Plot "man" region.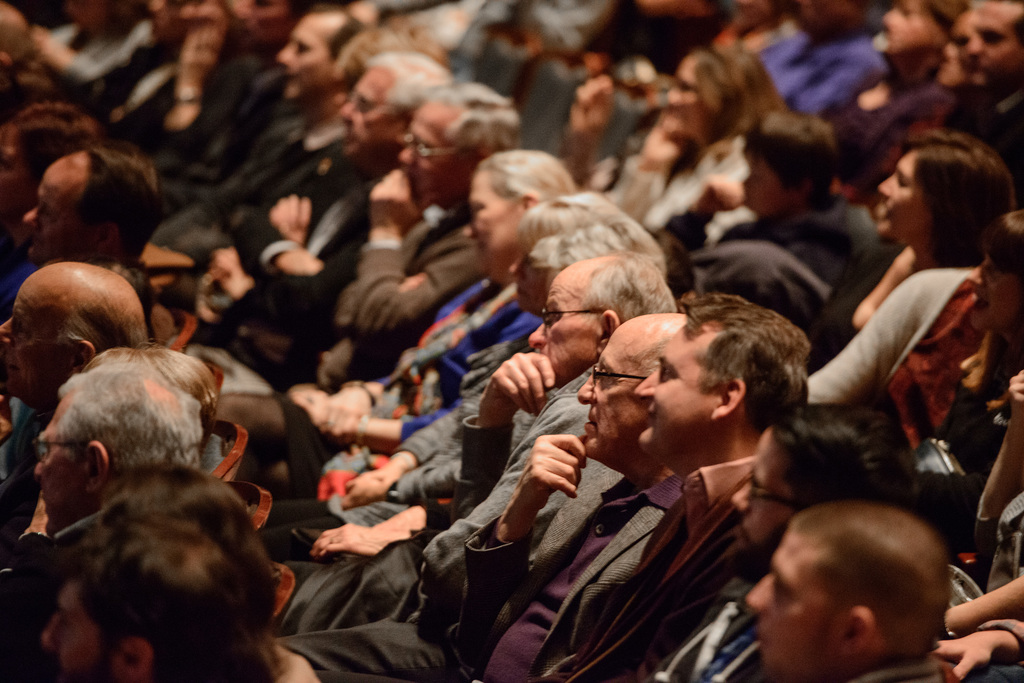
Plotted at 963,0,1023,211.
